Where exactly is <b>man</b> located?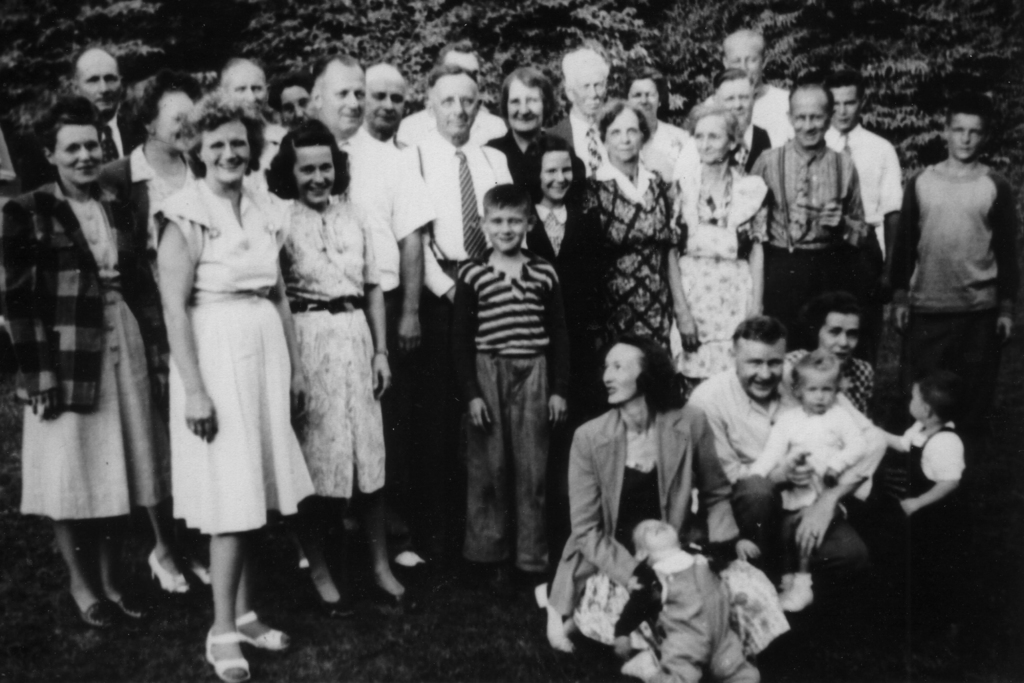
Its bounding box is BBox(415, 65, 499, 369).
